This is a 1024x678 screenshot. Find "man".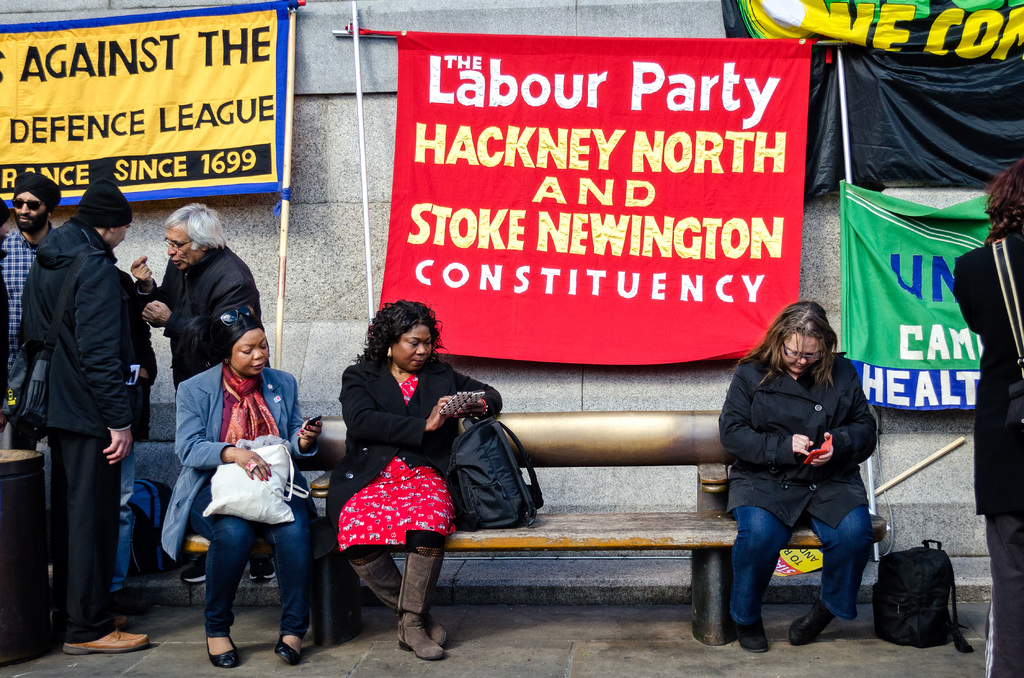
Bounding box: Rect(0, 176, 71, 456).
